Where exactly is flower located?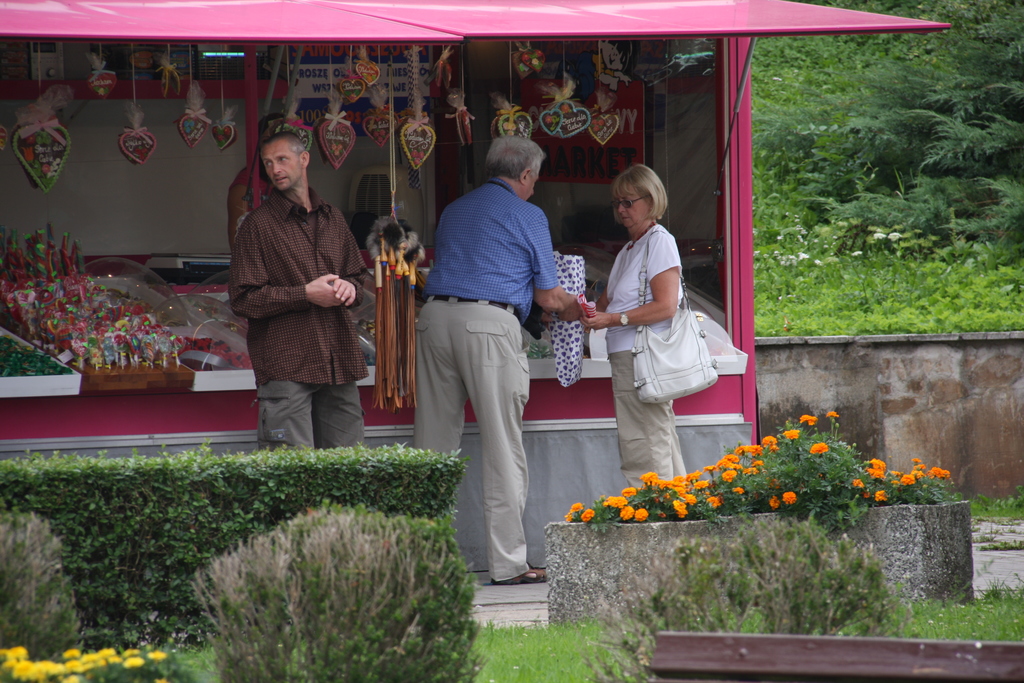
Its bounding box is box=[891, 482, 897, 488].
